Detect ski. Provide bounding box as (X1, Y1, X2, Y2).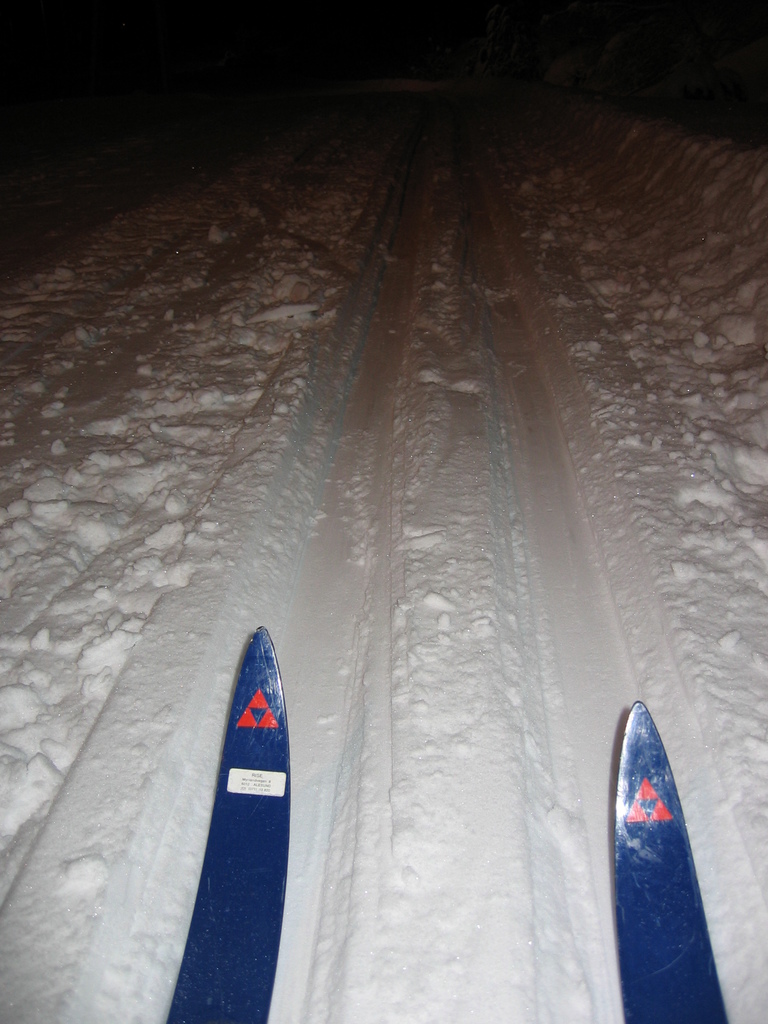
(612, 698, 742, 1023).
